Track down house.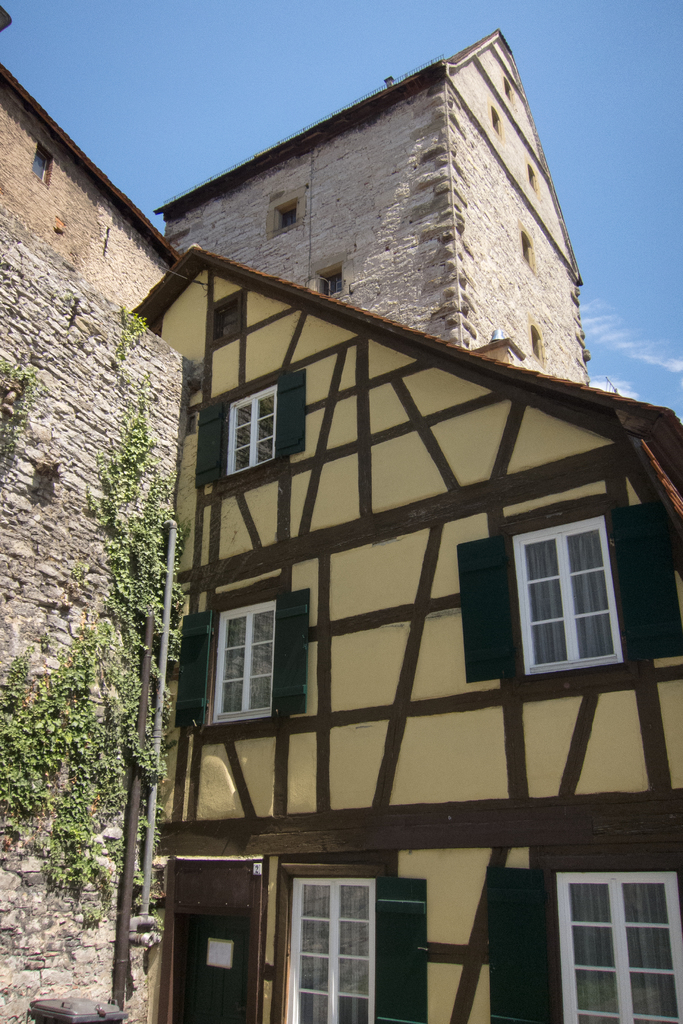
Tracked to select_region(106, 49, 682, 1023).
